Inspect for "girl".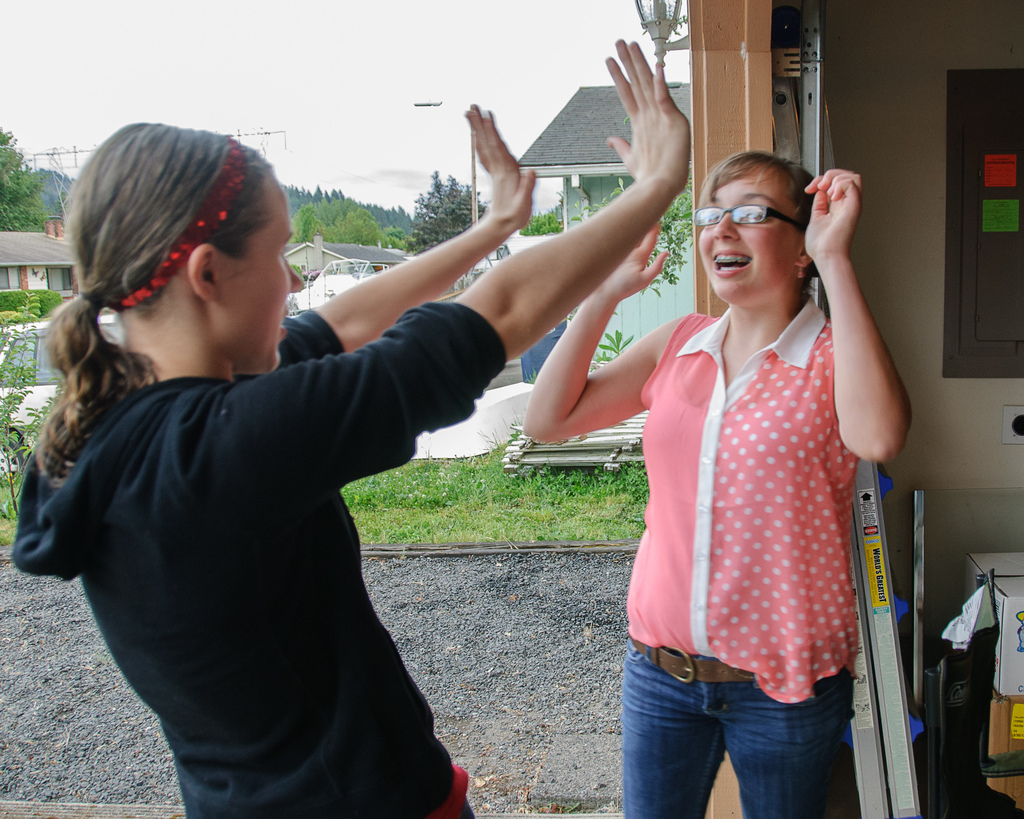
Inspection: box(519, 145, 906, 818).
